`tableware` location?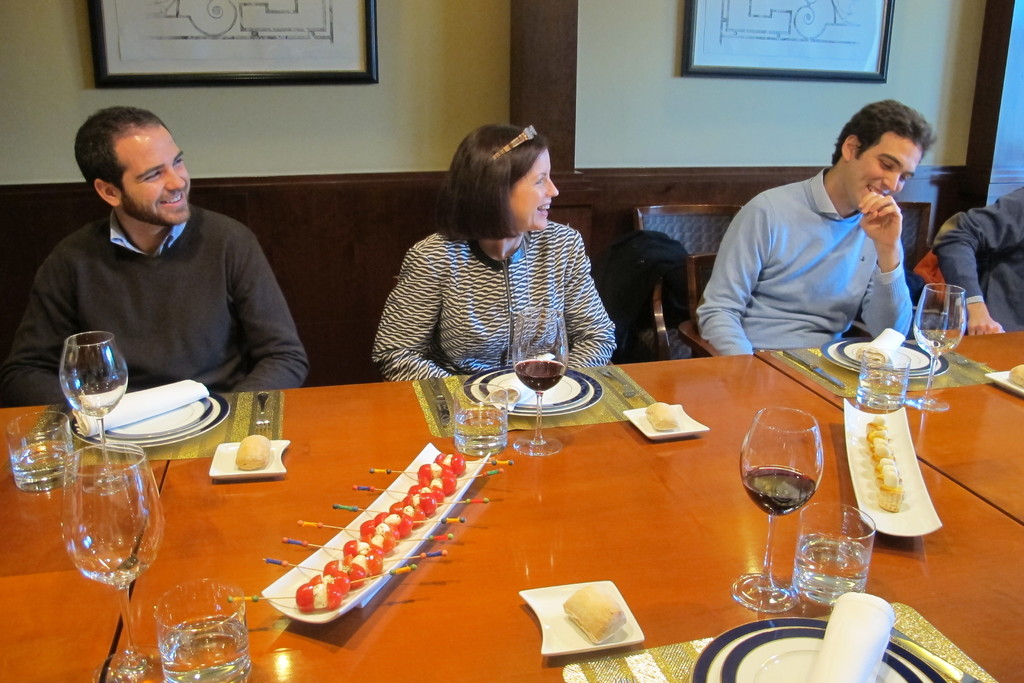
box=[55, 434, 164, 677]
